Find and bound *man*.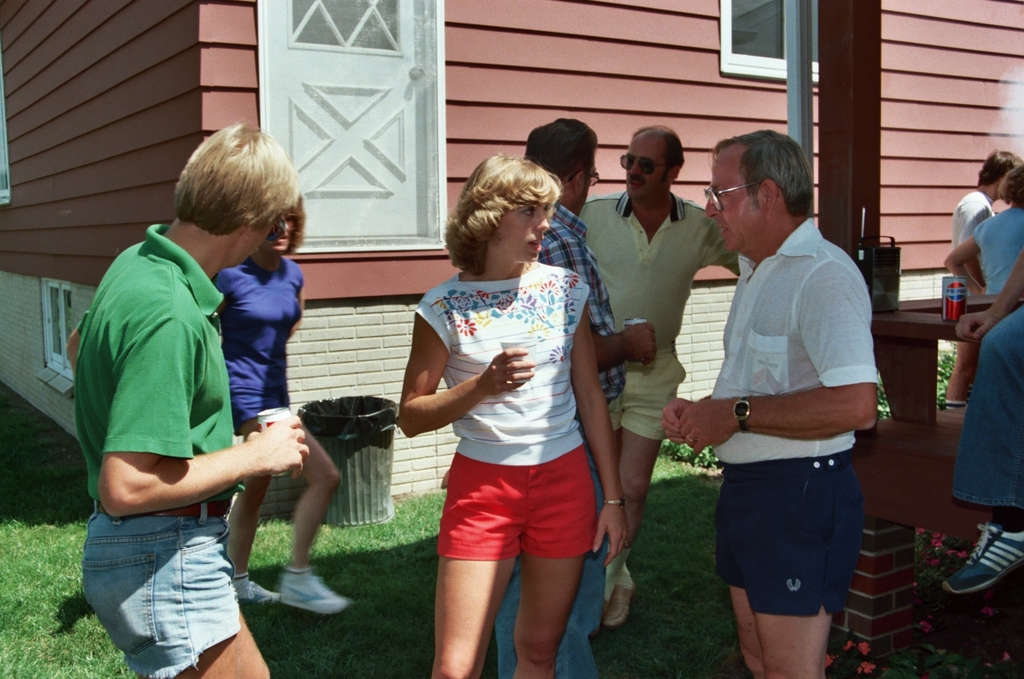
Bound: {"left": 493, "top": 116, "right": 658, "bottom": 678}.
